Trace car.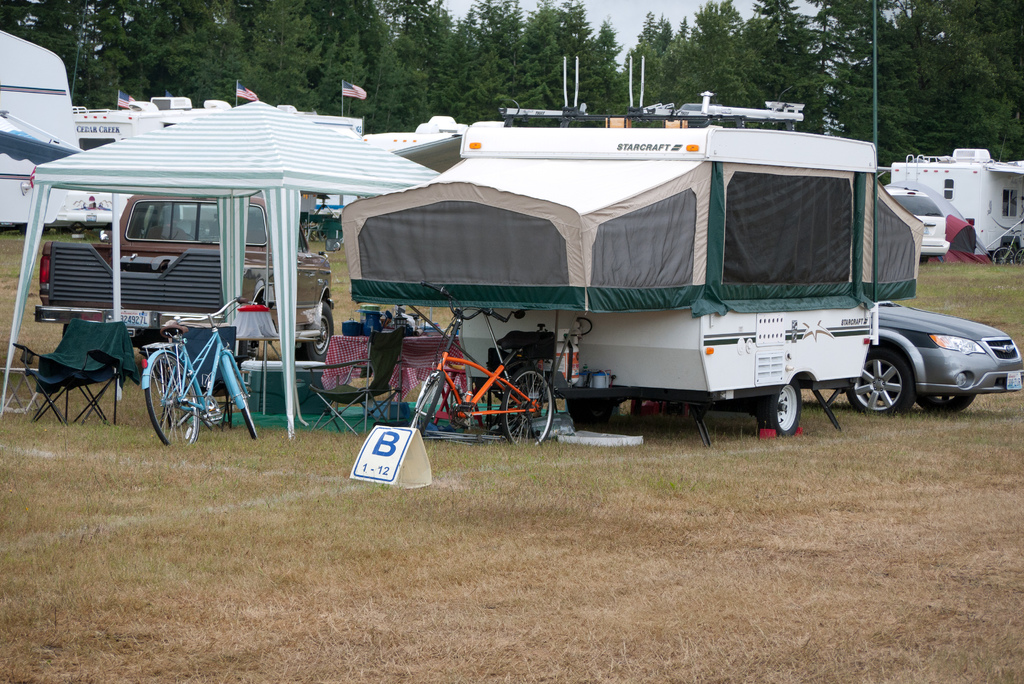
Traced to [881,186,950,263].
